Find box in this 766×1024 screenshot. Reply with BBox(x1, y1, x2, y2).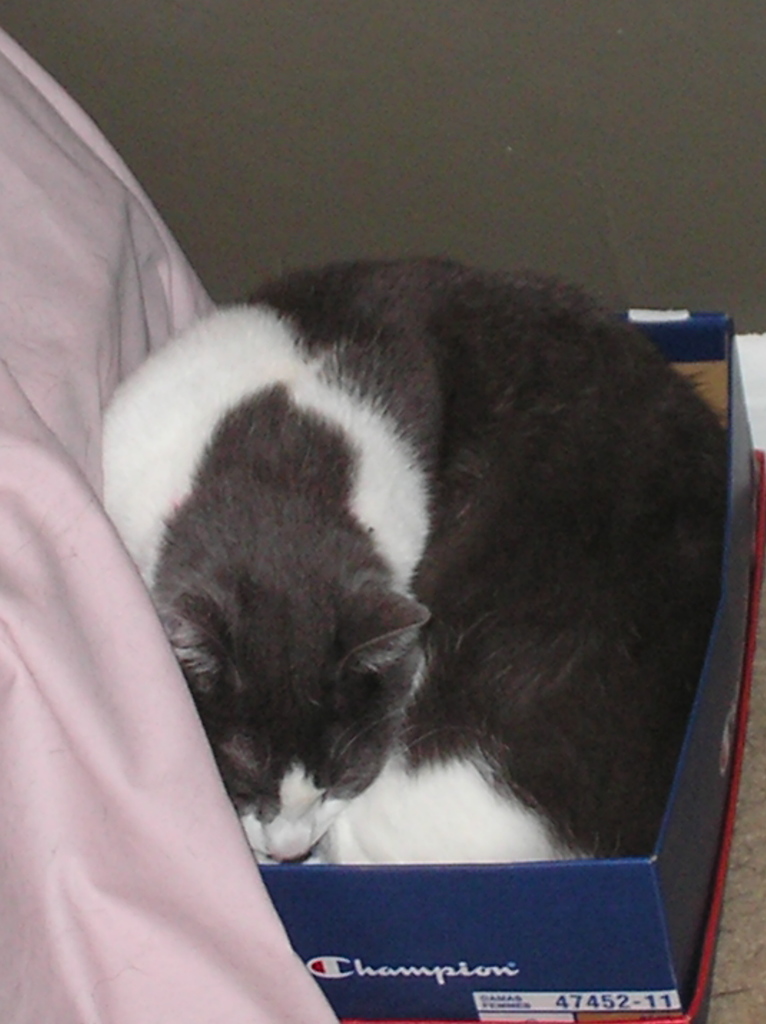
BBox(259, 302, 765, 1023).
